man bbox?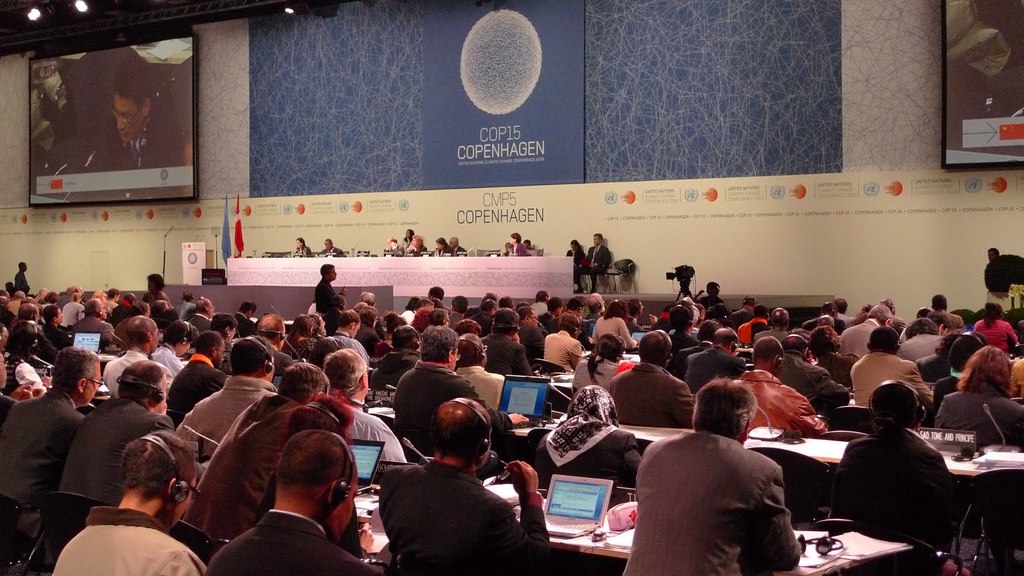
[x1=321, y1=239, x2=341, y2=259]
